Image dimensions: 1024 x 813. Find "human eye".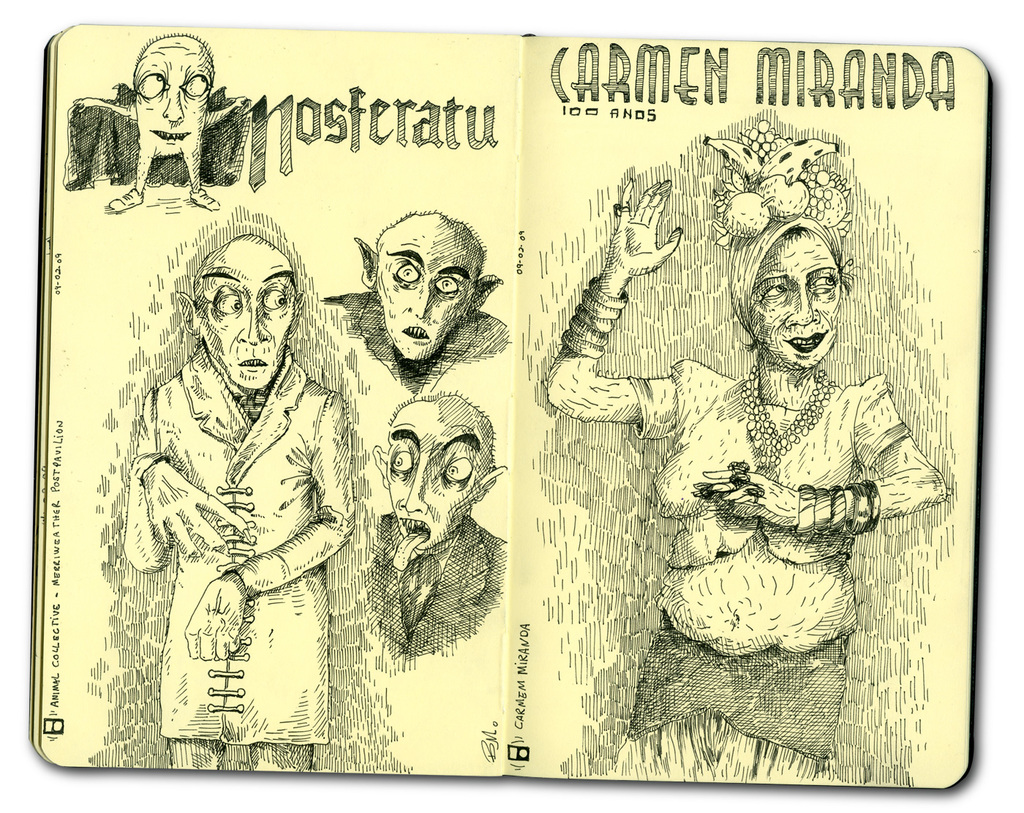
(210, 288, 245, 318).
